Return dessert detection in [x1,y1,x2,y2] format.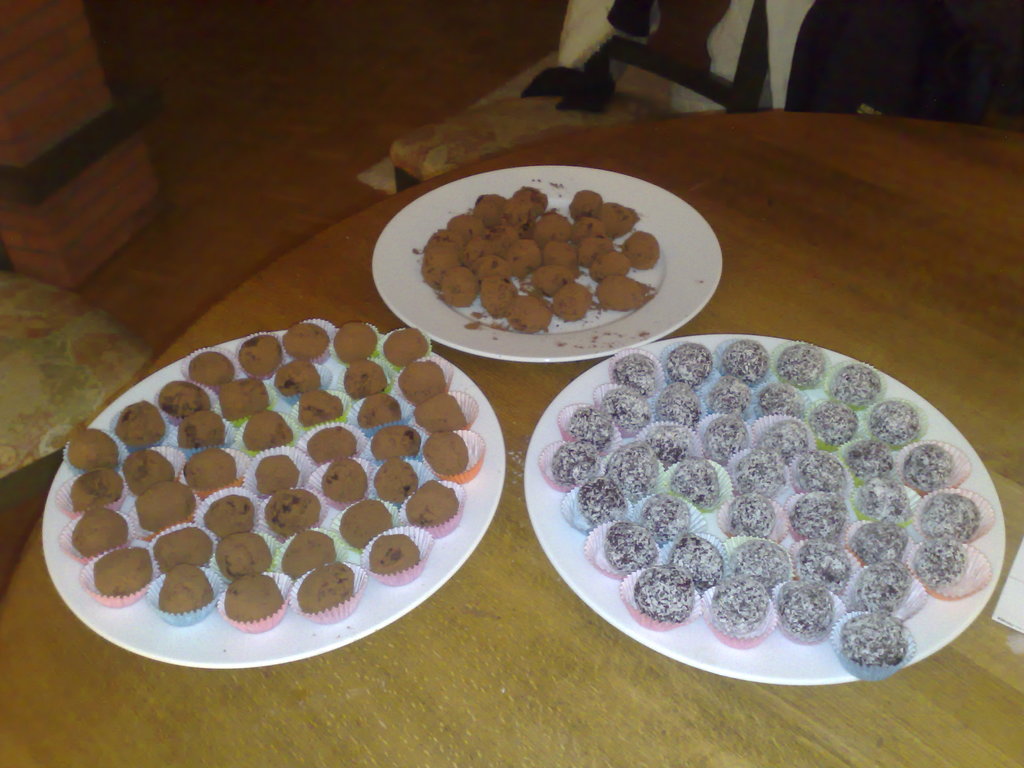
[769,446,852,493].
